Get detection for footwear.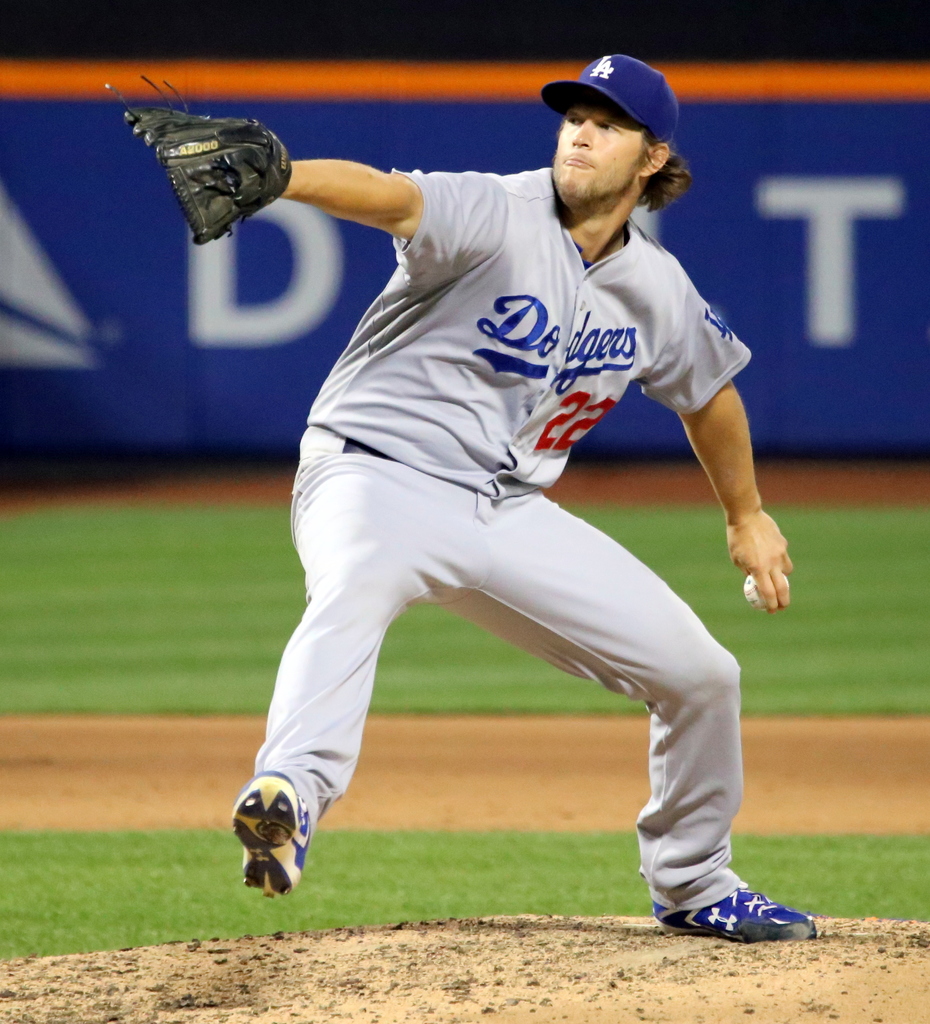
Detection: [229, 764, 309, 906].
